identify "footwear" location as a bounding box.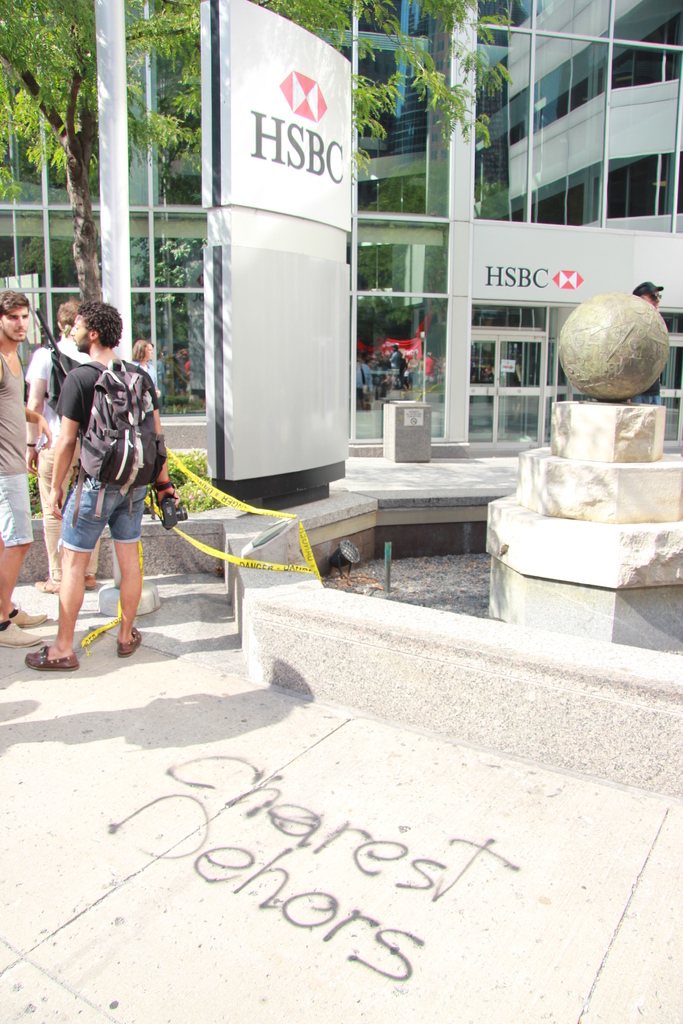
29/573/63/598.
